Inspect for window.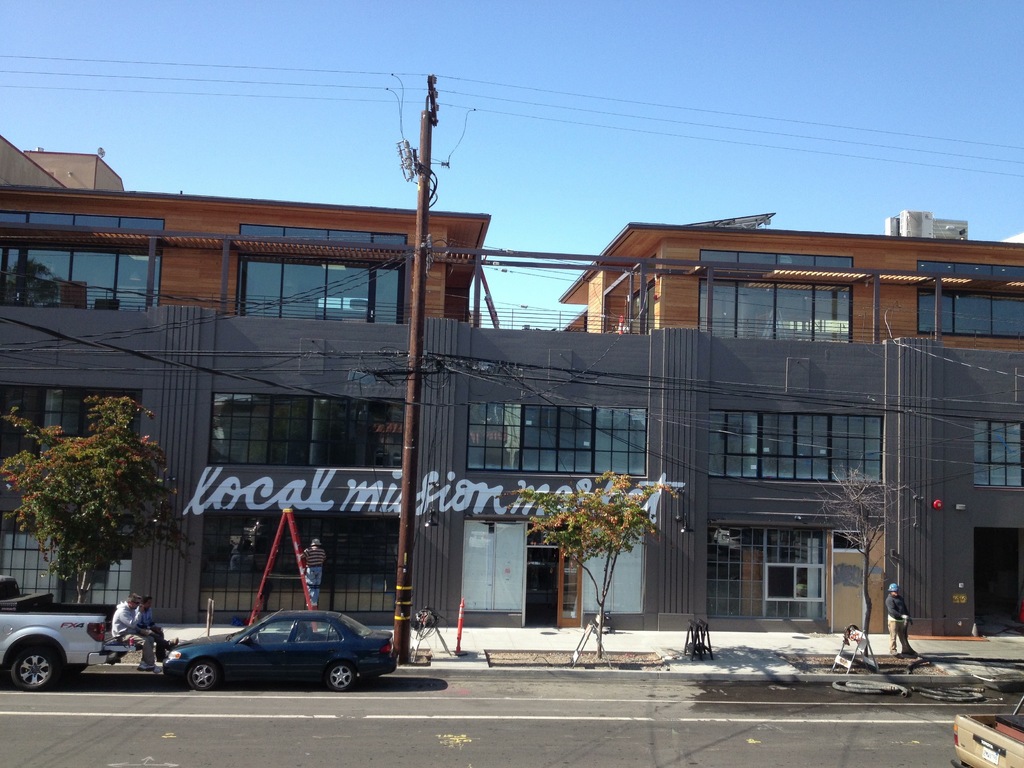
Inspection: crop(206, 390, 404, 468).
